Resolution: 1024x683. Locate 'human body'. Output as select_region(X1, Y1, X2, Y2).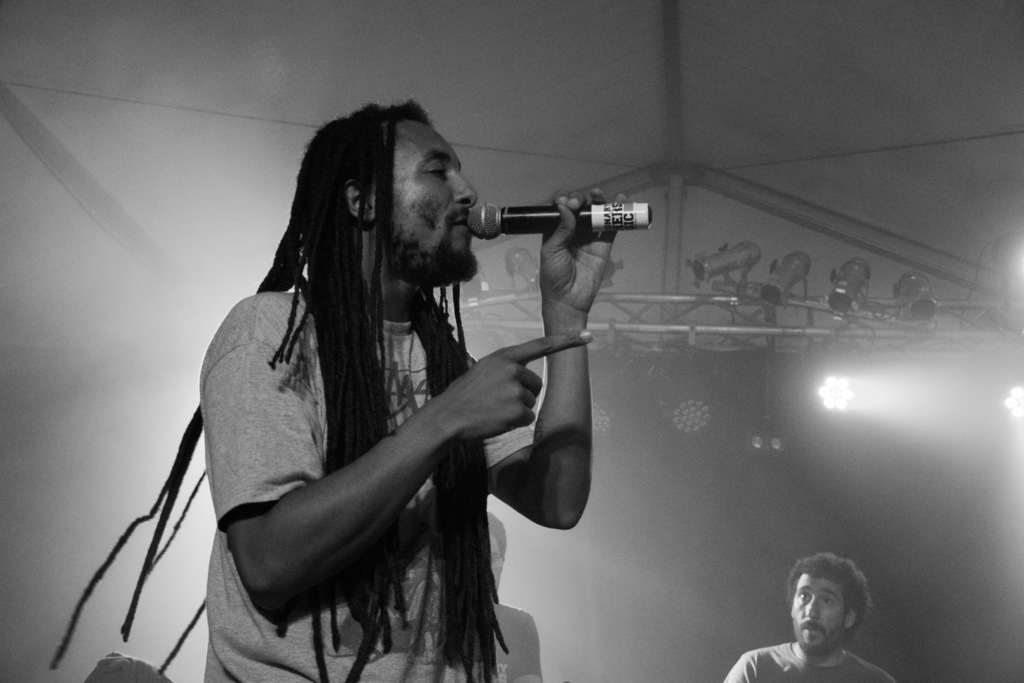
select_region(480, 507, 540, 682).
